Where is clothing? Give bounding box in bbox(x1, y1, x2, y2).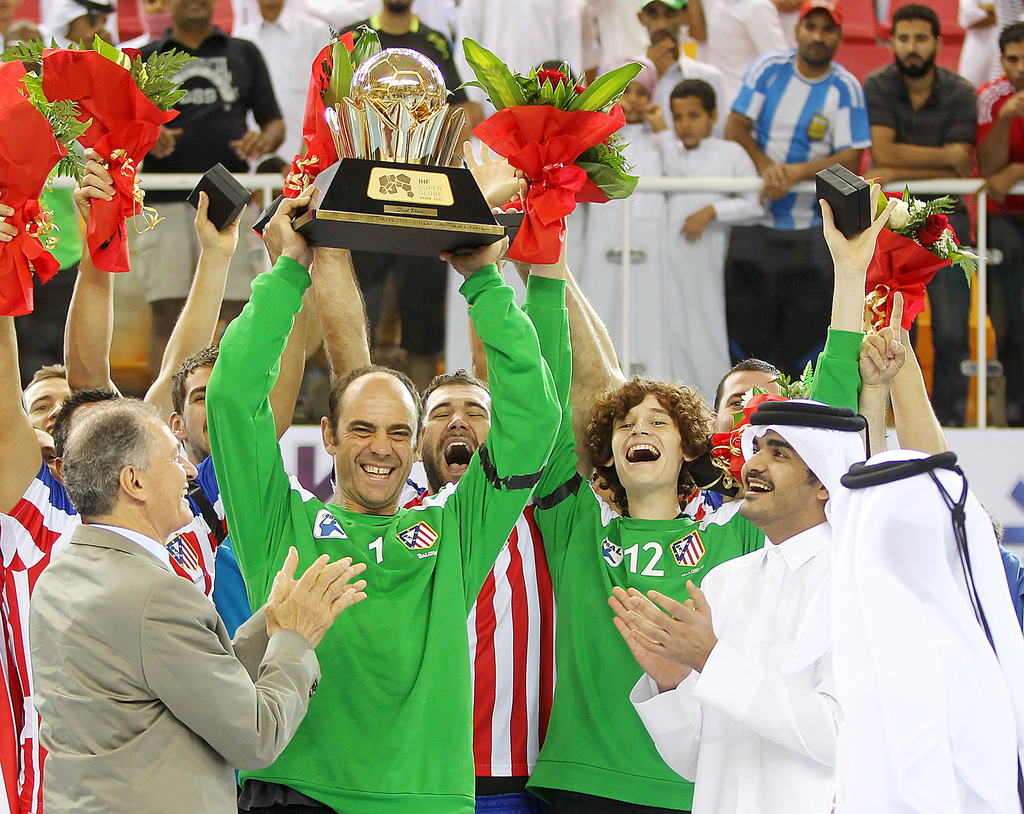
bbox(835, 454, 1023, 813).
